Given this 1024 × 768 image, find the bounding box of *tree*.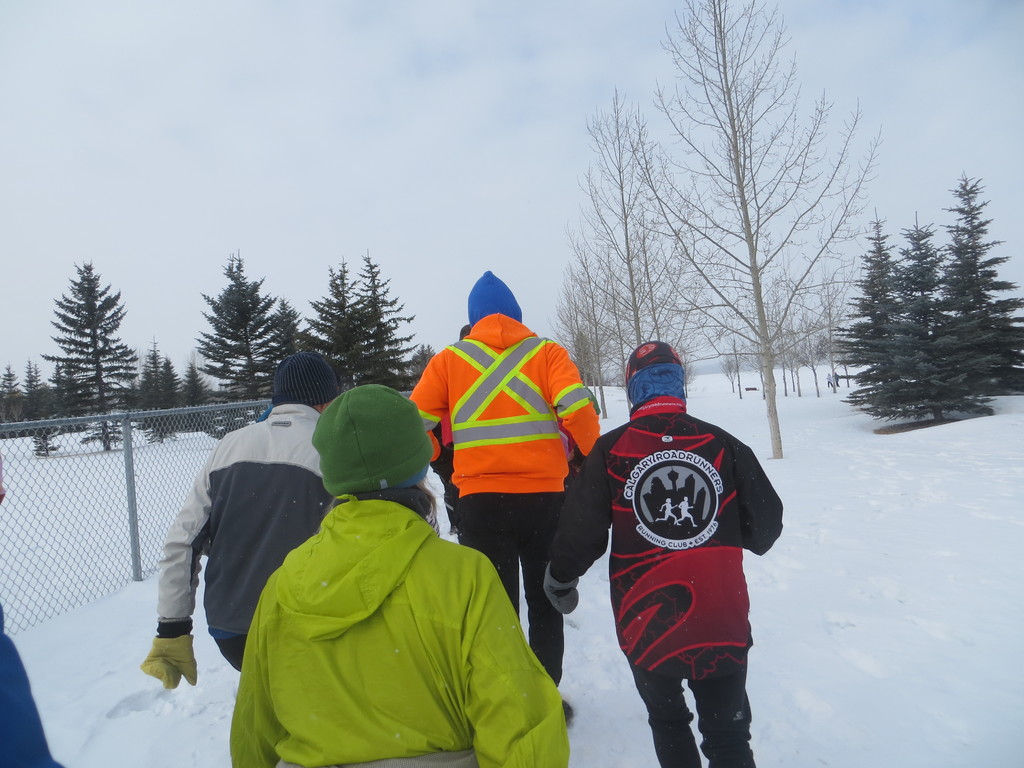
rect(626, 0, 890, 458).
